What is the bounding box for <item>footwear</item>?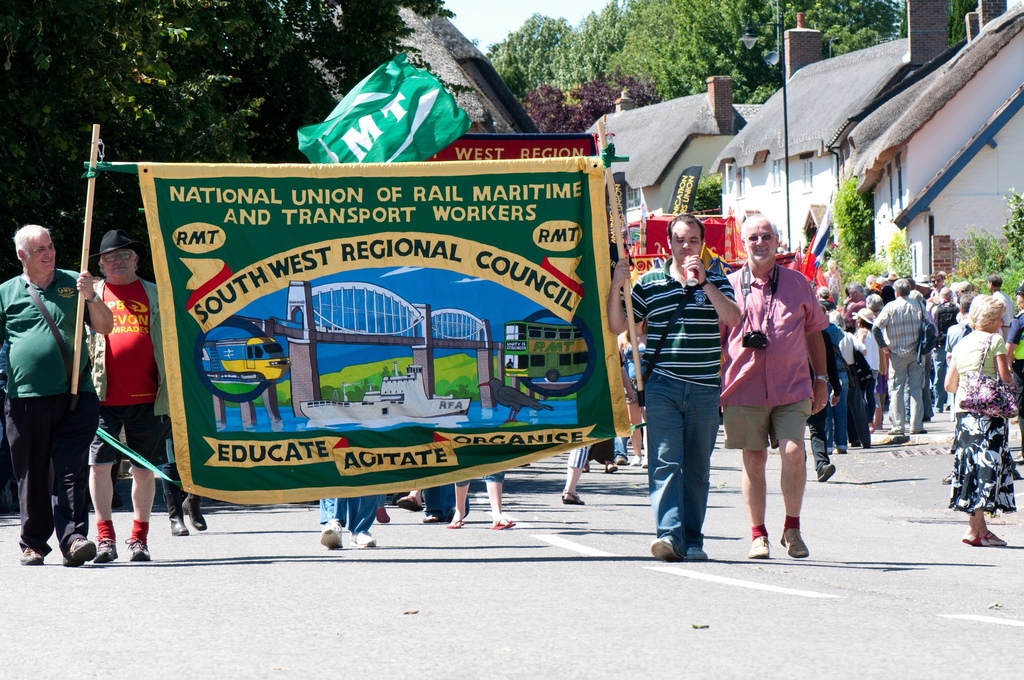
box=[321, 516, 343, 549].
